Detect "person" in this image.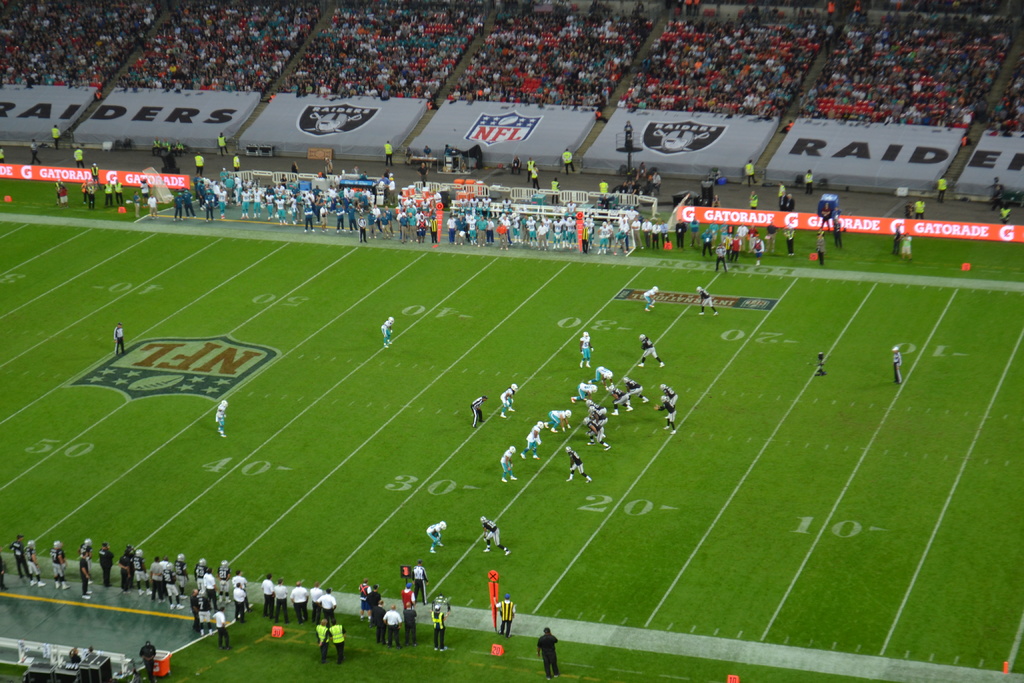
Detection: (31,140,42,165).
